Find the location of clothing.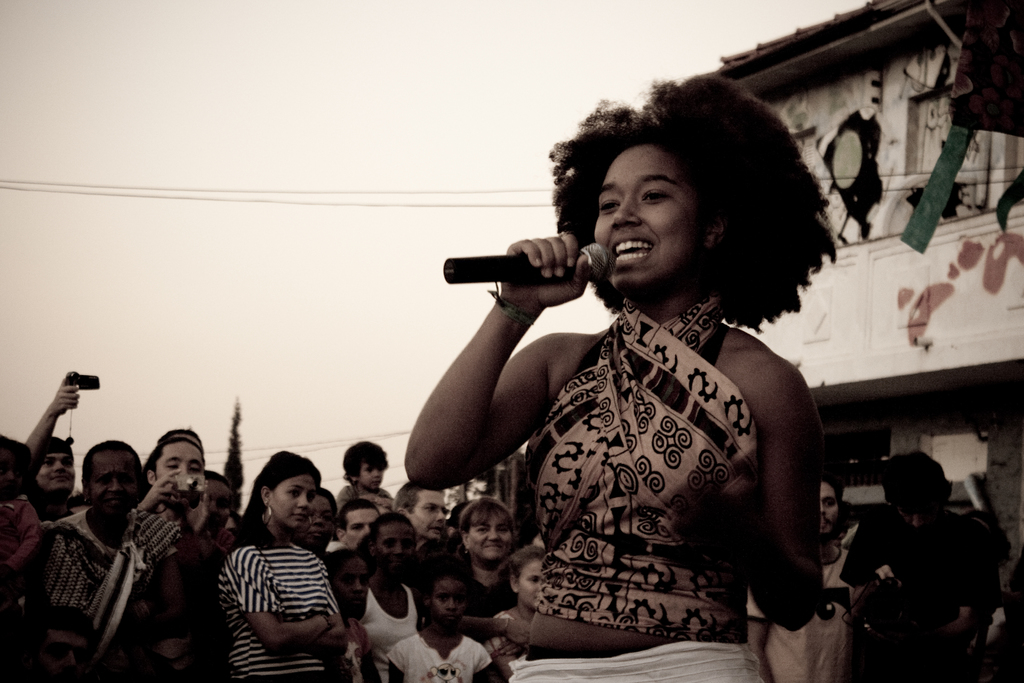
Location: box(740, 546, 848, 682).
